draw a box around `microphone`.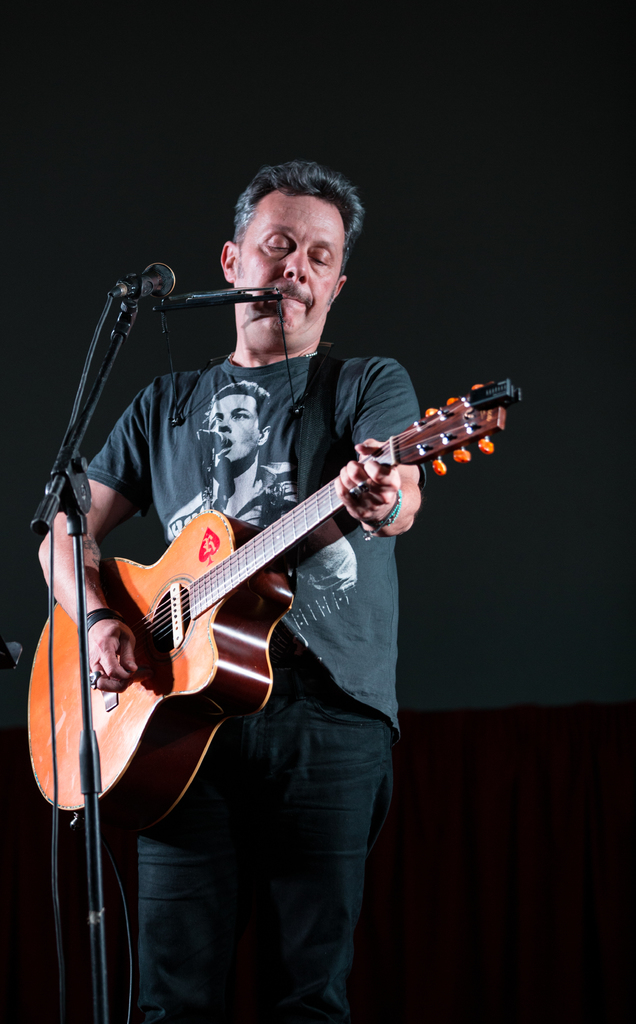
select_region(118, 261, 174, 296).
